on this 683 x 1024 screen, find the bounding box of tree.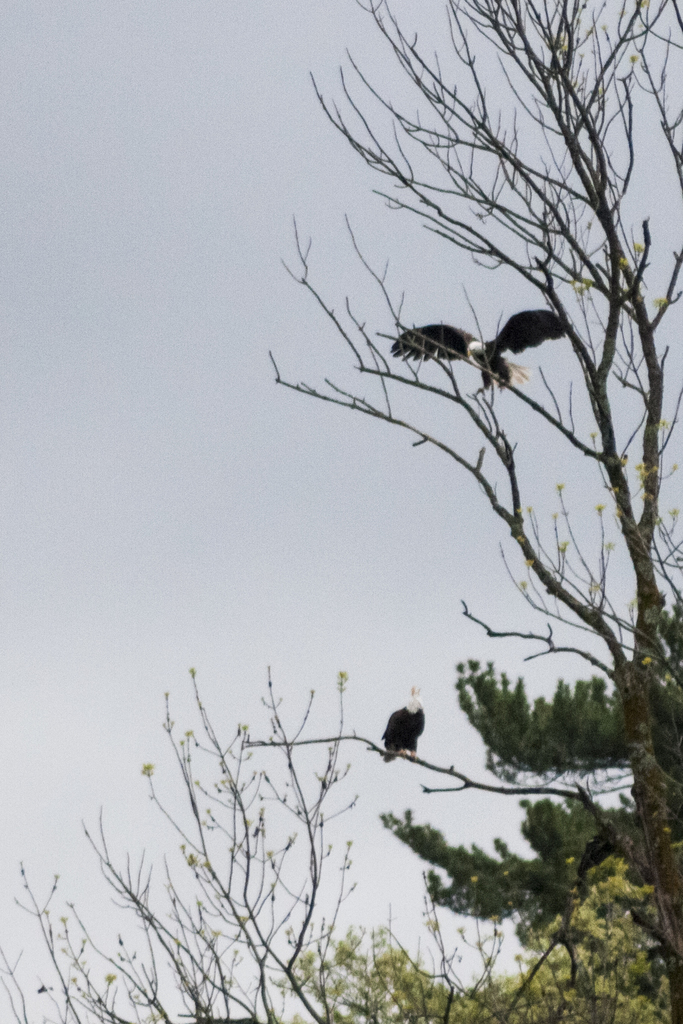
Bounding box: {"x1": 0, "y1": 650, "x2": 361, "y2": 1023}.
